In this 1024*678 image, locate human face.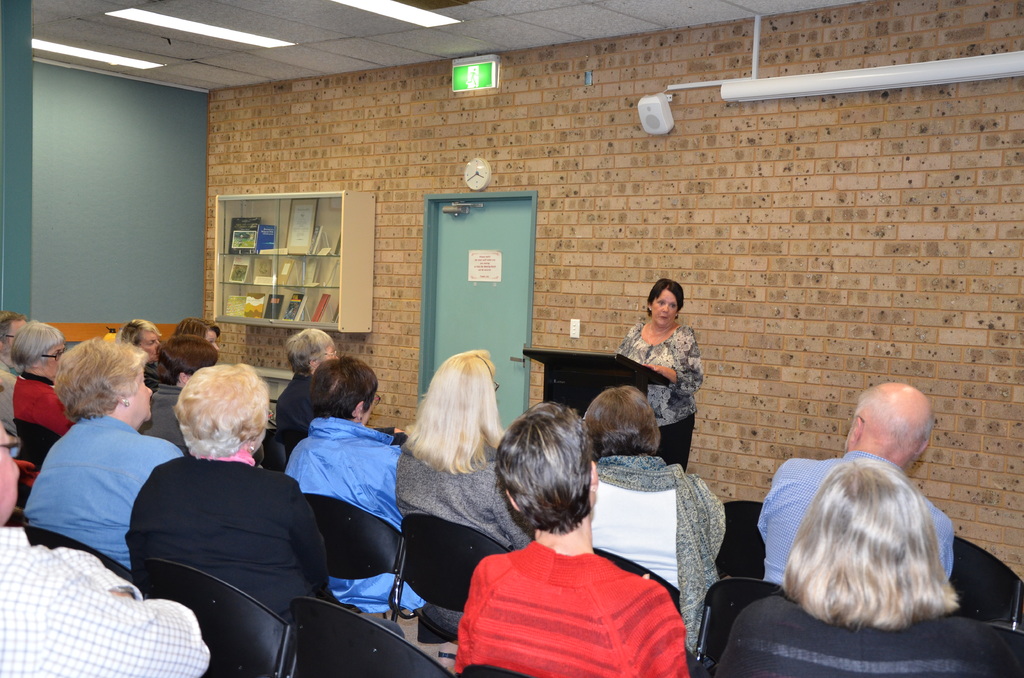
Bounding box: {"x1": 0, "y1": 426, "x2": 20, "y2": 524}.
